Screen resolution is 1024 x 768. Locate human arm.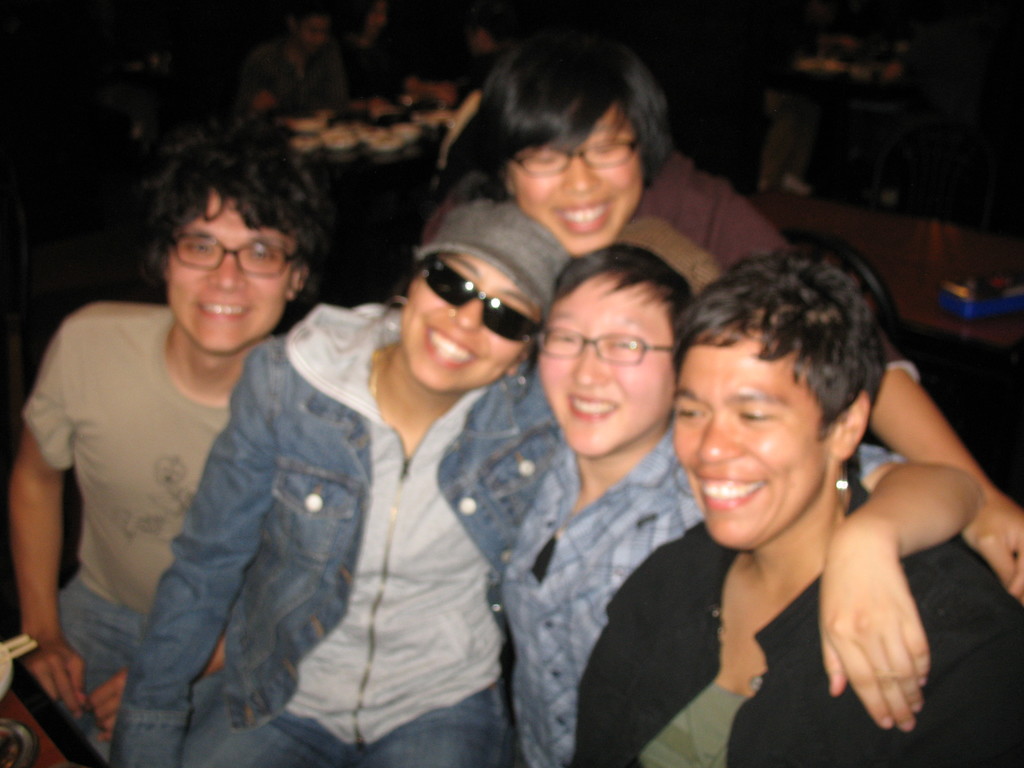
x1=93 y1=403 x2=291 y2=767.
